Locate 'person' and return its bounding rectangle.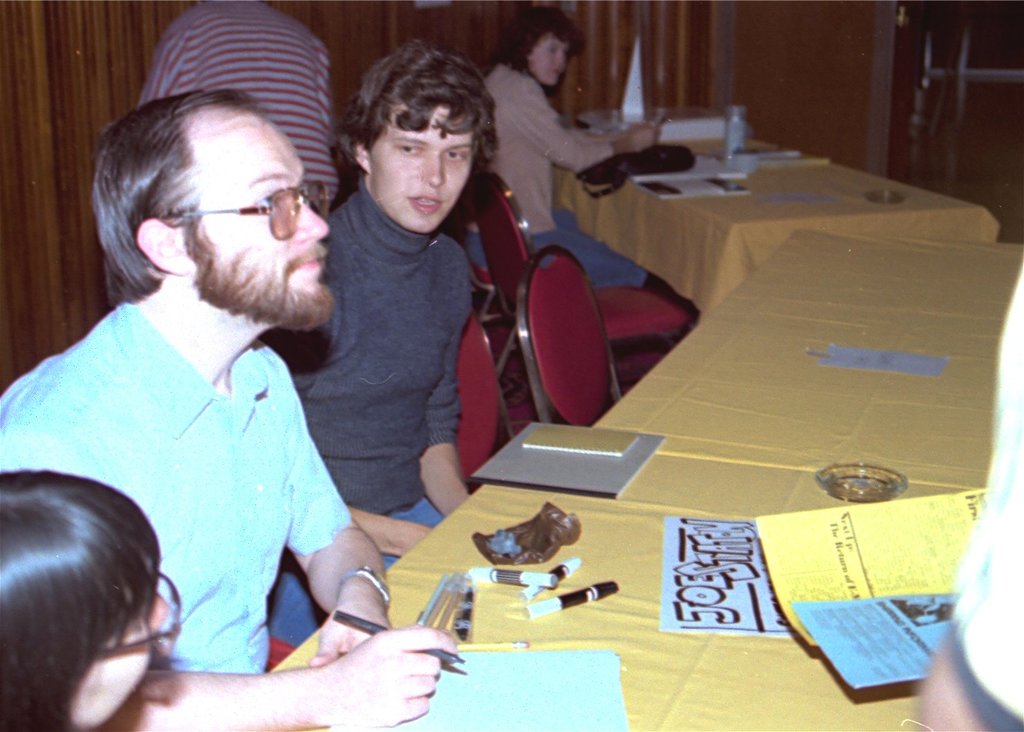
locate(136, 0, 338, 214).
